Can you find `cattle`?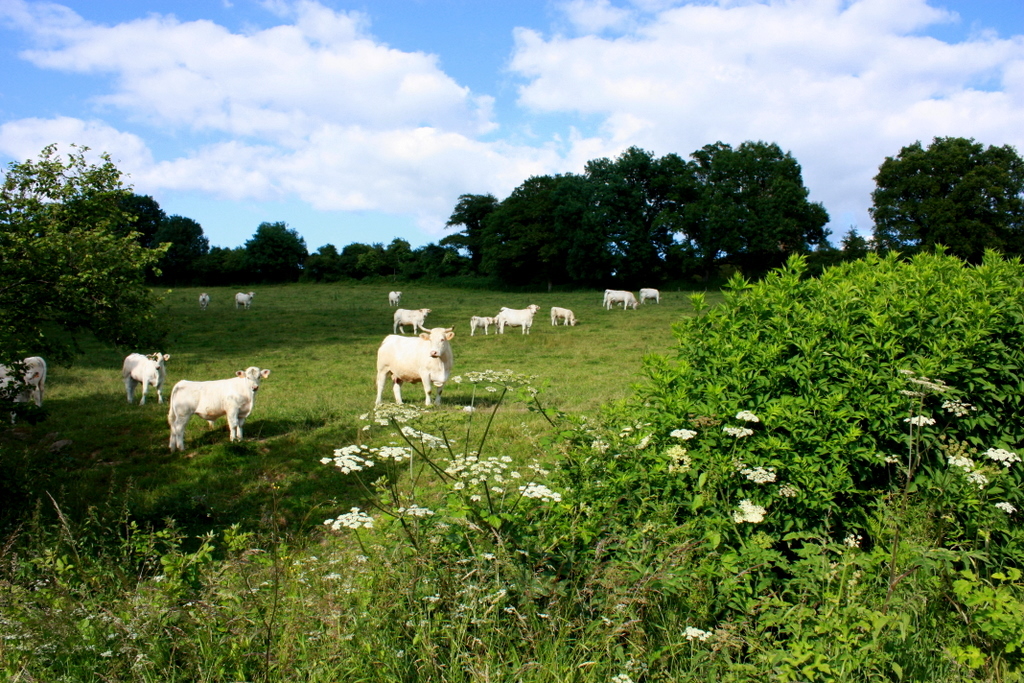
Yes, bounding box: bbox=[361, 322, 447, 417].
